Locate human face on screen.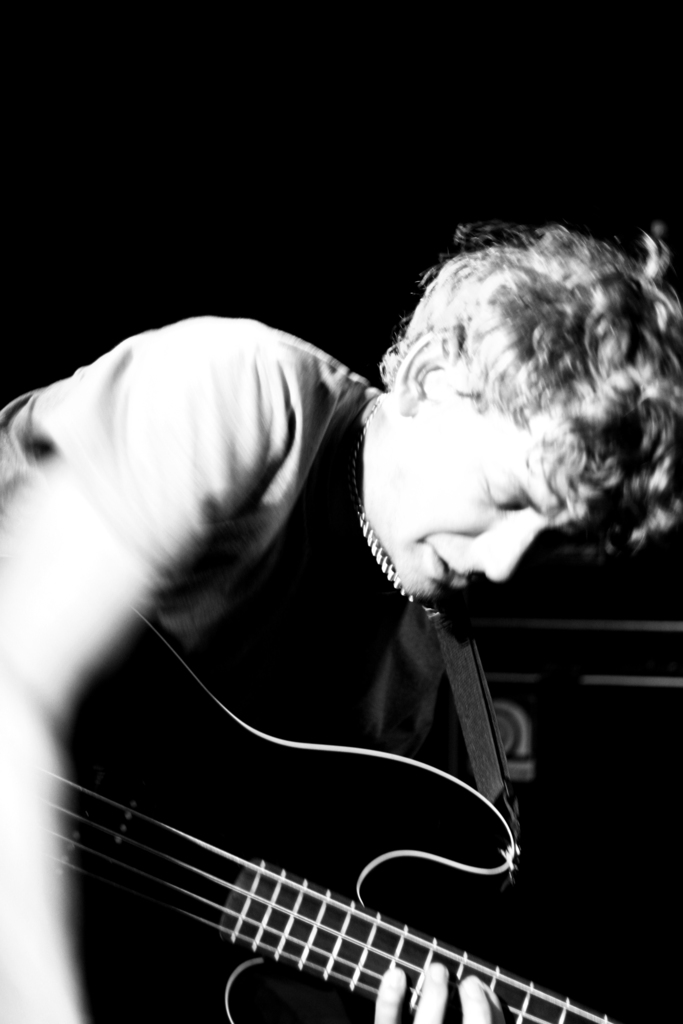
On screen at locate(412, 413, 568, 599).
